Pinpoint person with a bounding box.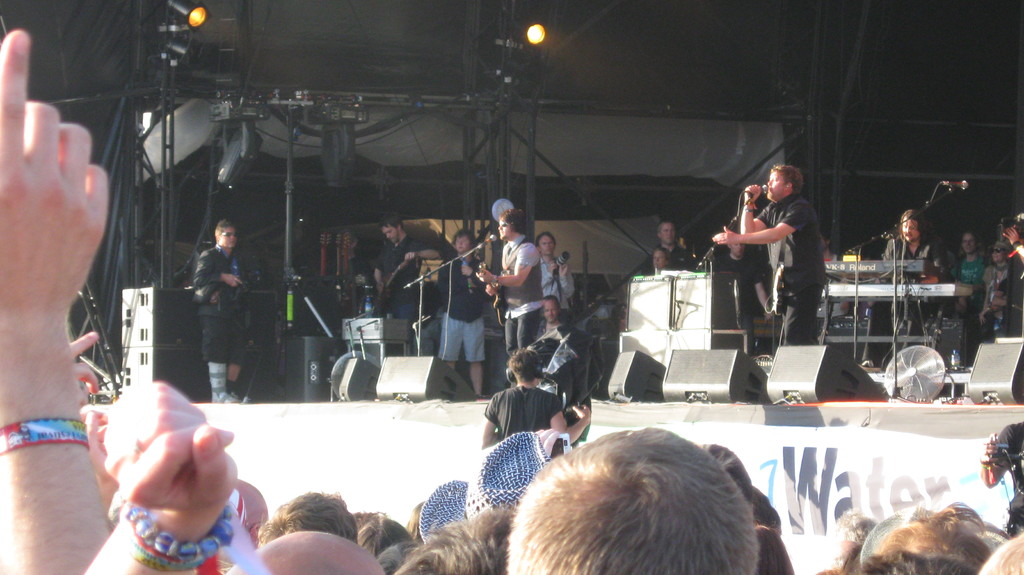
left=476, top=208, right=543, bottom=349.
